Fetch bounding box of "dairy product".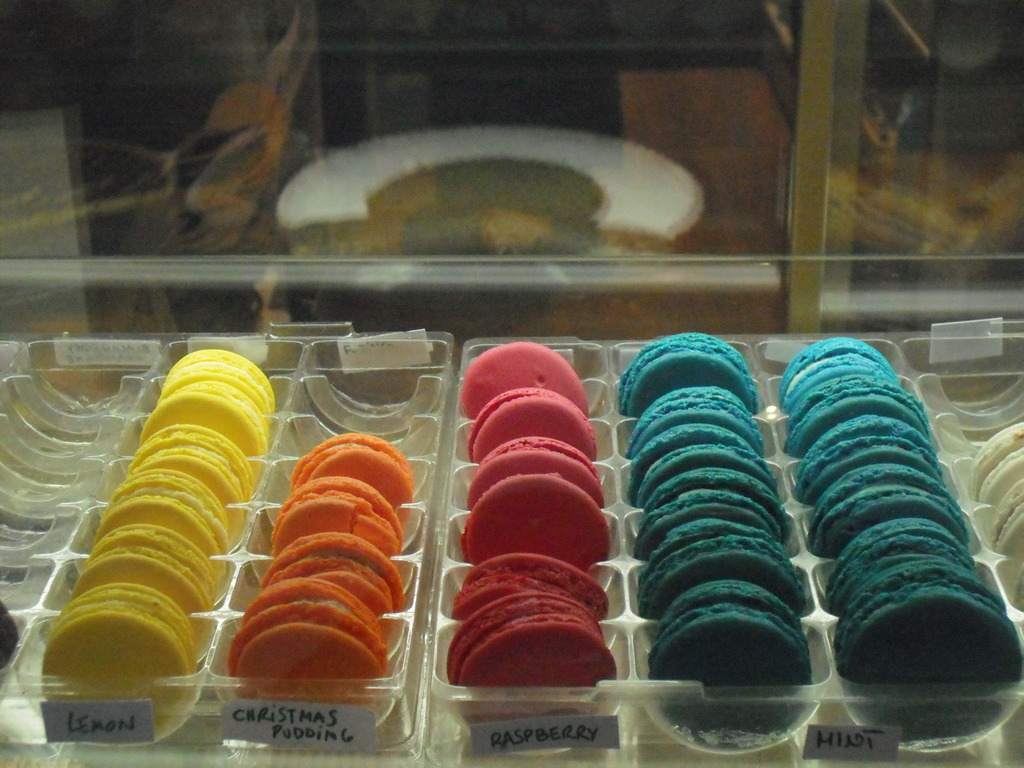
Bbox: x1=158 y1=381 x2=264 y2=450.
